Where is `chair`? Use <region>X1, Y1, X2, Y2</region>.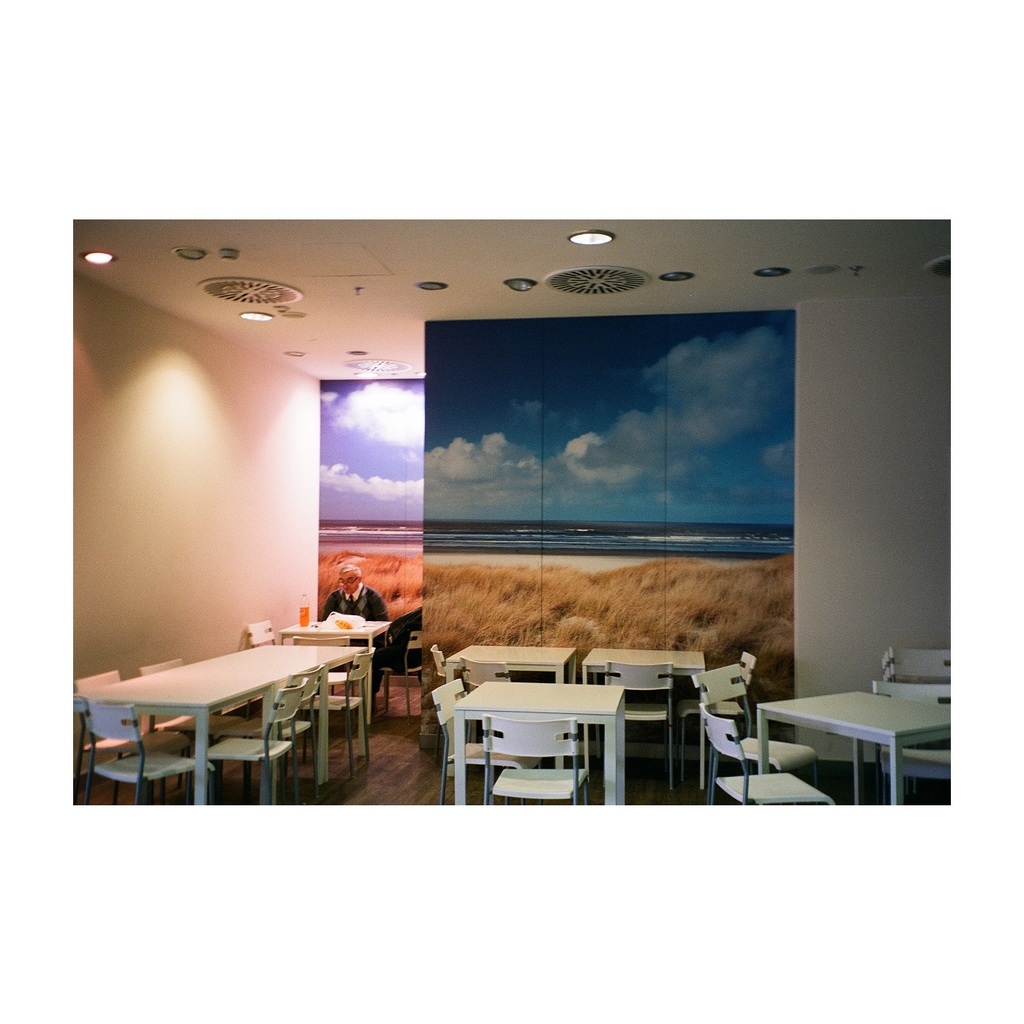
<region>225, 666, 325, 802</region>.
